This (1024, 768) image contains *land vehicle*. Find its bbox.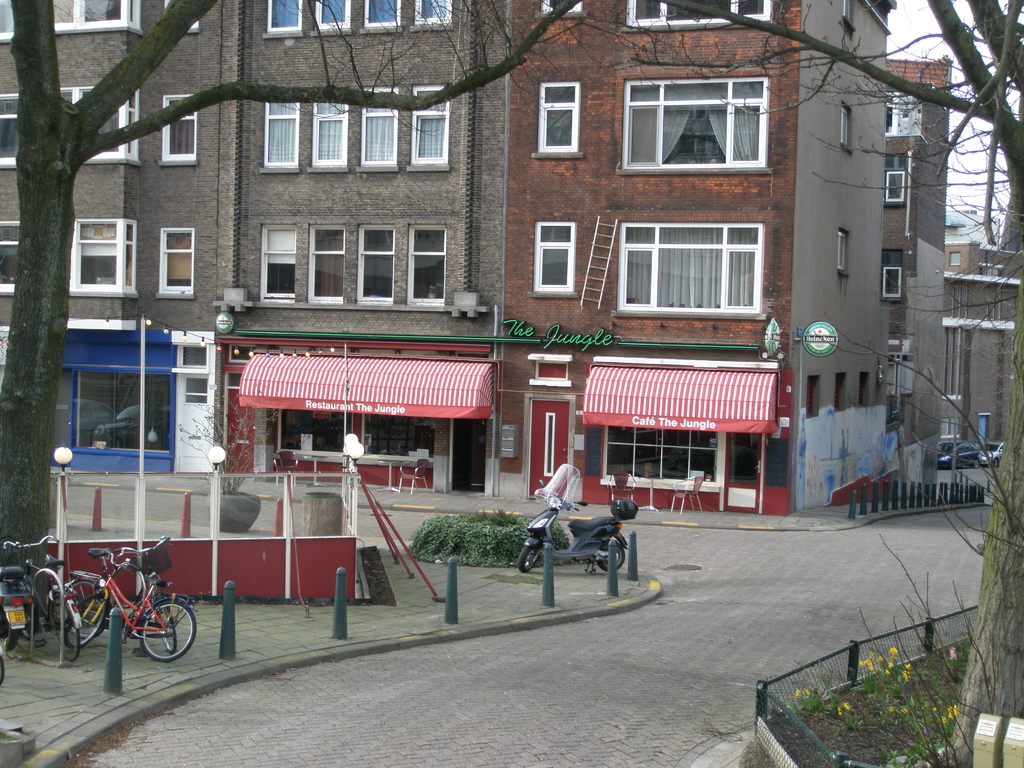
{"x1": 516, "y1": 490, "x2": 644, "y2": 607}.
